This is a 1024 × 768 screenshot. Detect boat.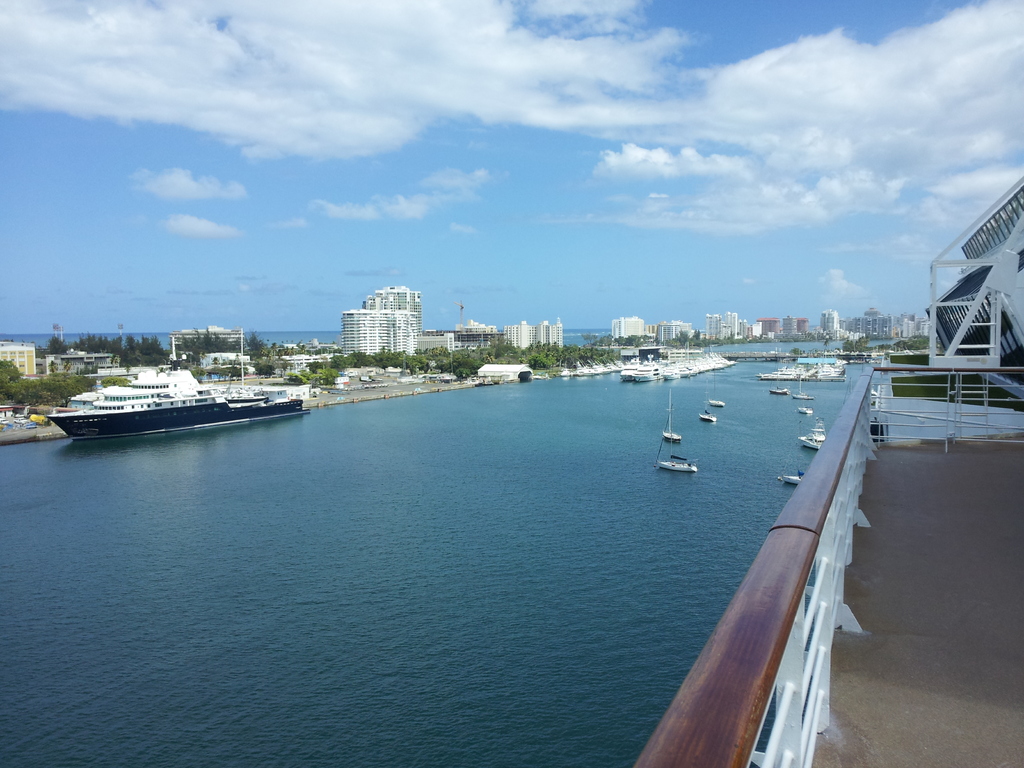
{"x1": 769, "y1": 386, "x2": 789, "y2": 394}.
